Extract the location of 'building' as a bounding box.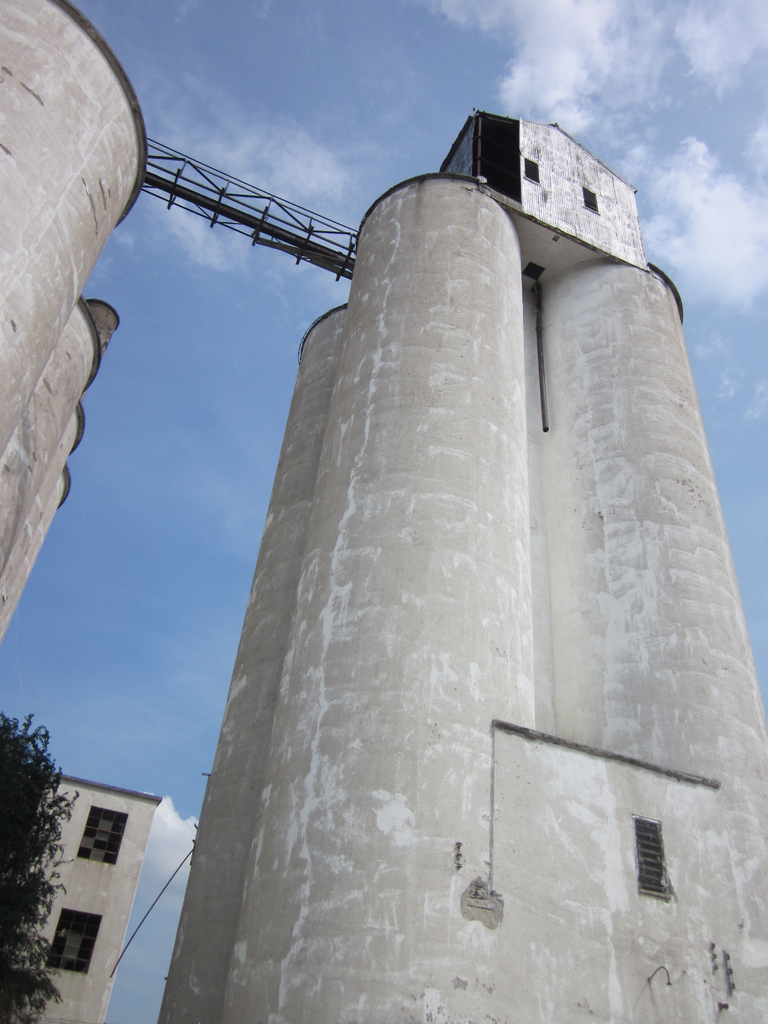
Rect(0, 776, 159, 1020).
